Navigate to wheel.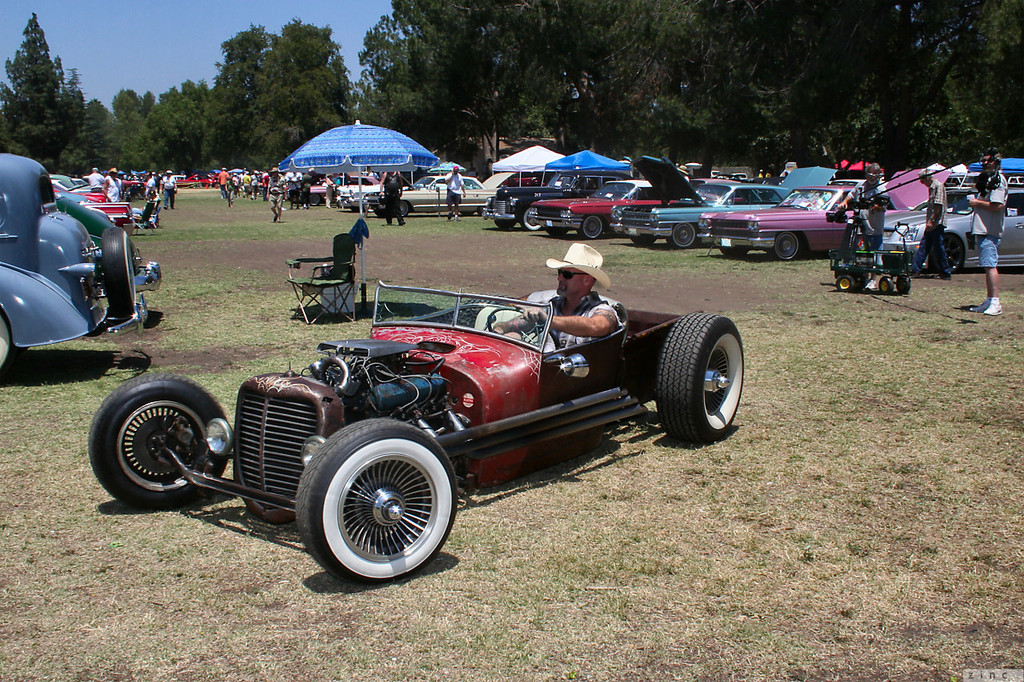
Navigation target: 91 375 228 512.
